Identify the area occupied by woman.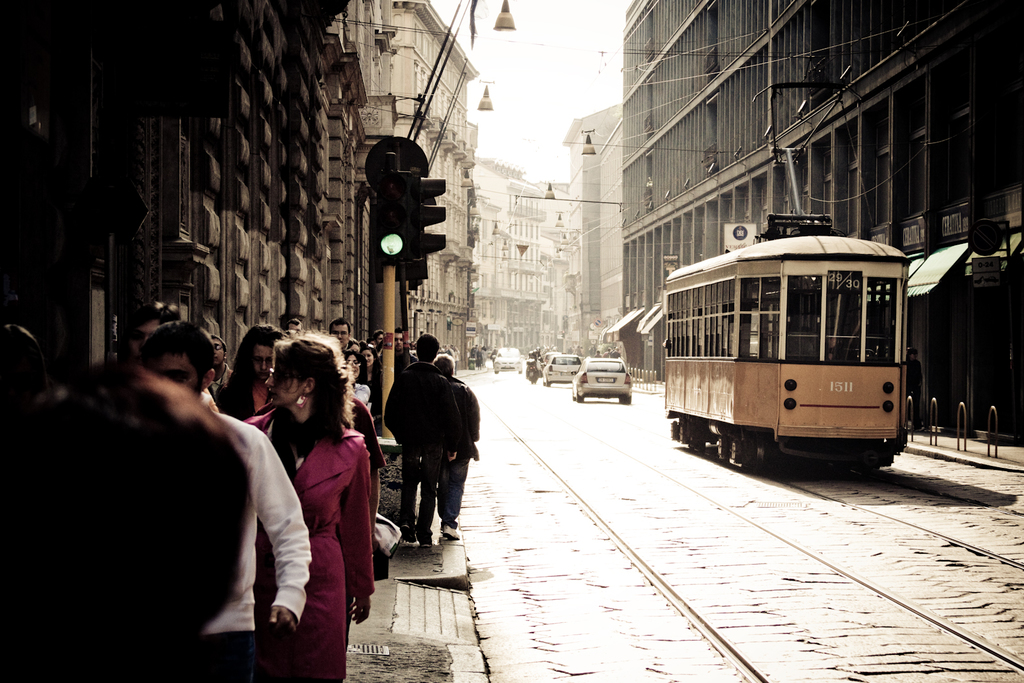
Area: [357, 346, 372, 390].
